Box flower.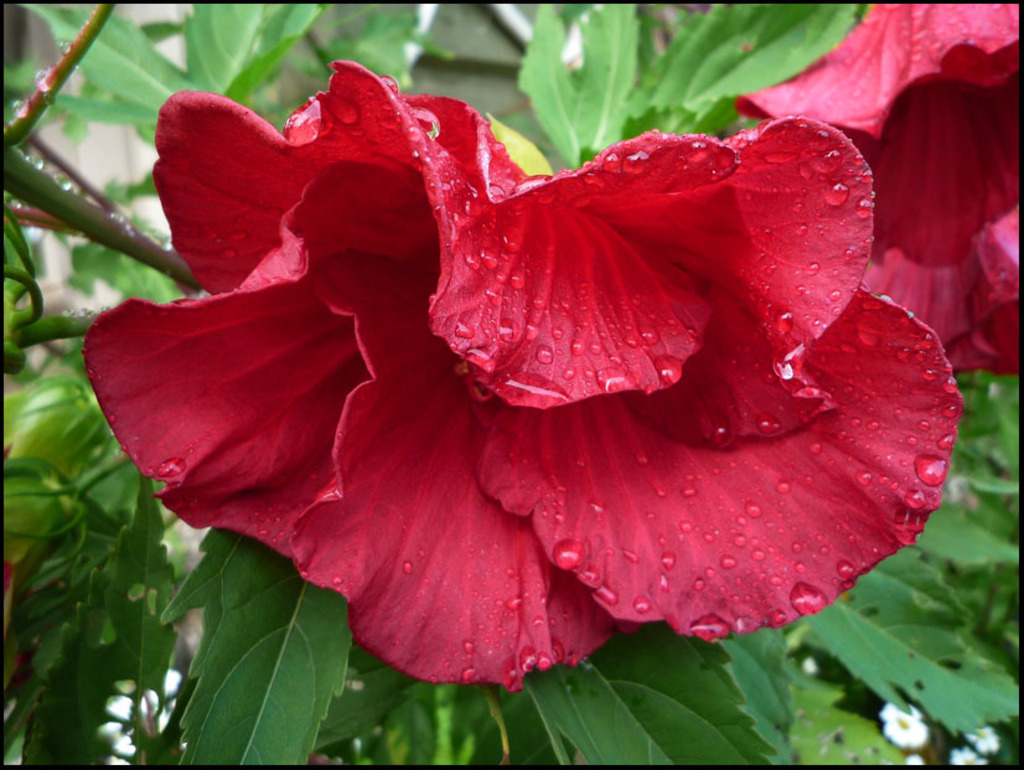
pyautogui.locateOnScreen(84, 30, 921, 693).
